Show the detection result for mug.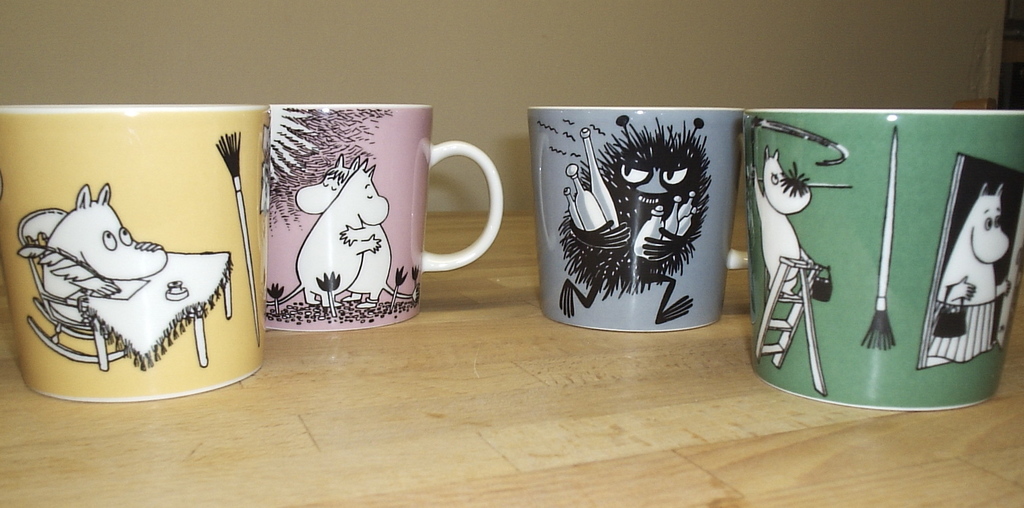
<bbox>264, 102, 504, 335</bbox>.
